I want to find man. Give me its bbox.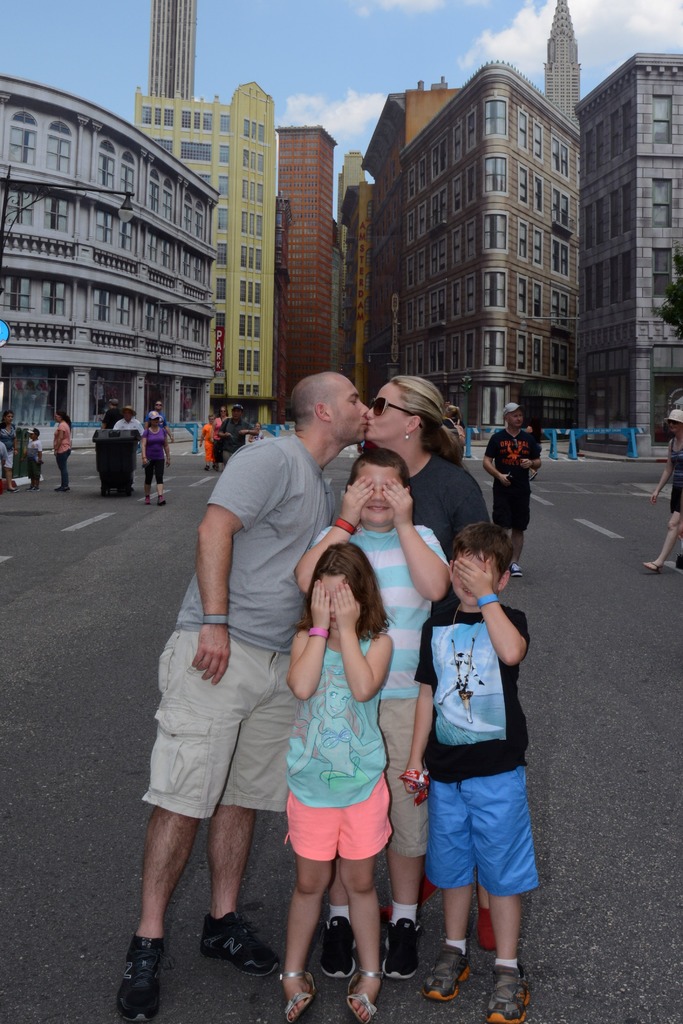
(left=218, top=407, right=261, bottom=465).
